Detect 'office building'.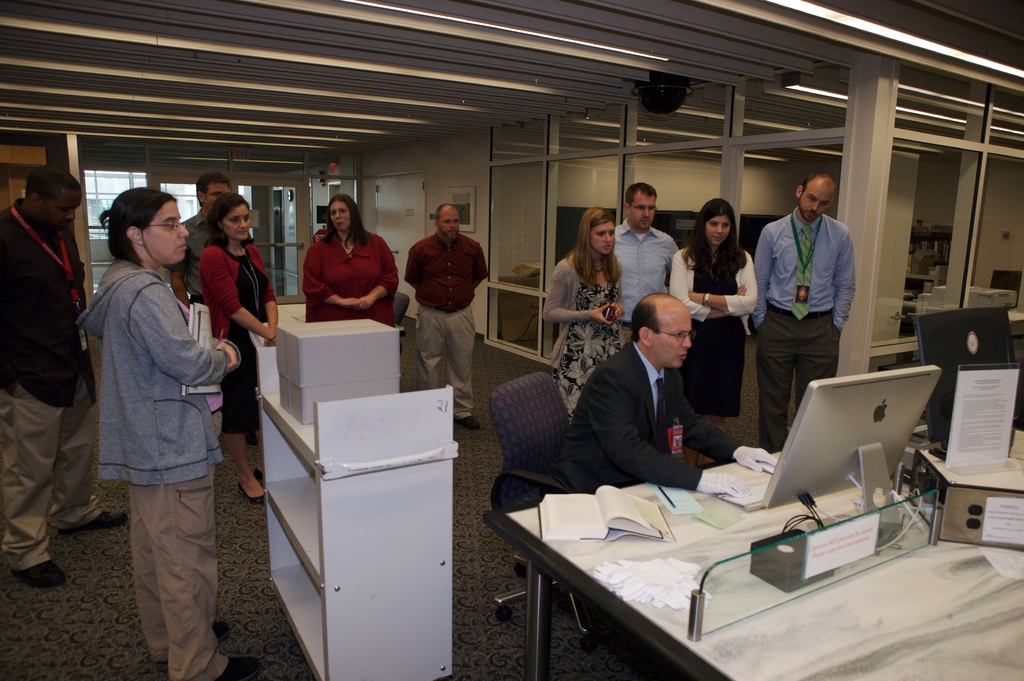
Detected at select_region(113, 22, 929, 650).
